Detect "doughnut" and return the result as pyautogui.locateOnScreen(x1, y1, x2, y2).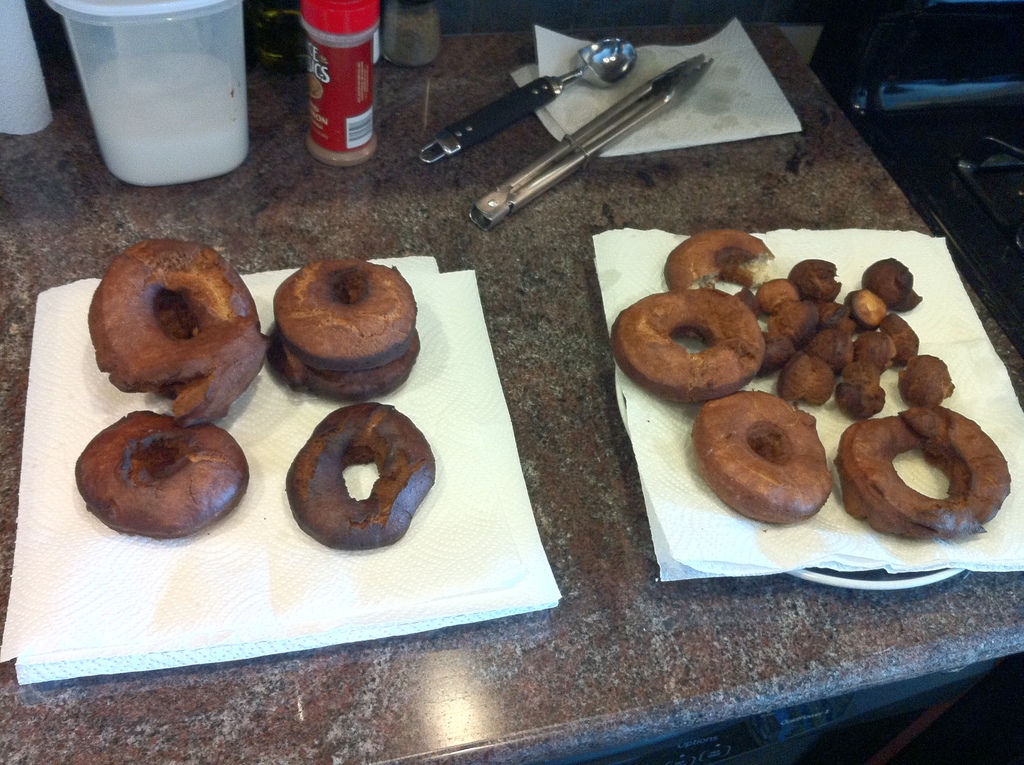
pyautogui.locateOnScreen(833, 397, 1009, 542).
